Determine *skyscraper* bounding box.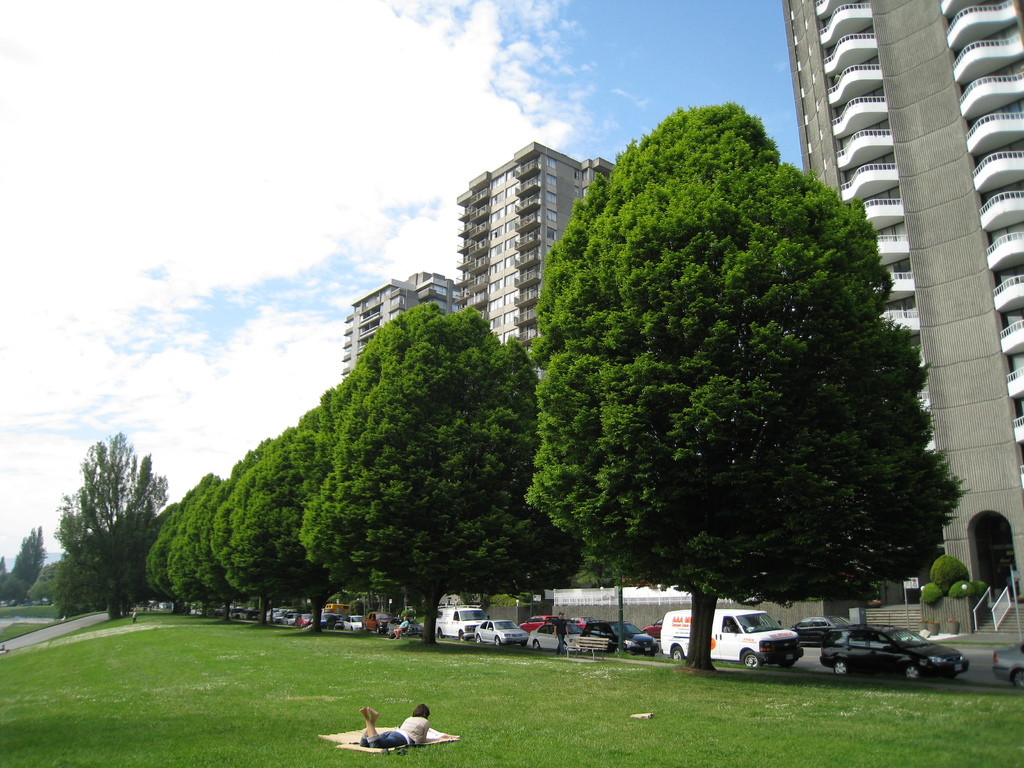
Determined: <box>340,275,451,376</box>.
